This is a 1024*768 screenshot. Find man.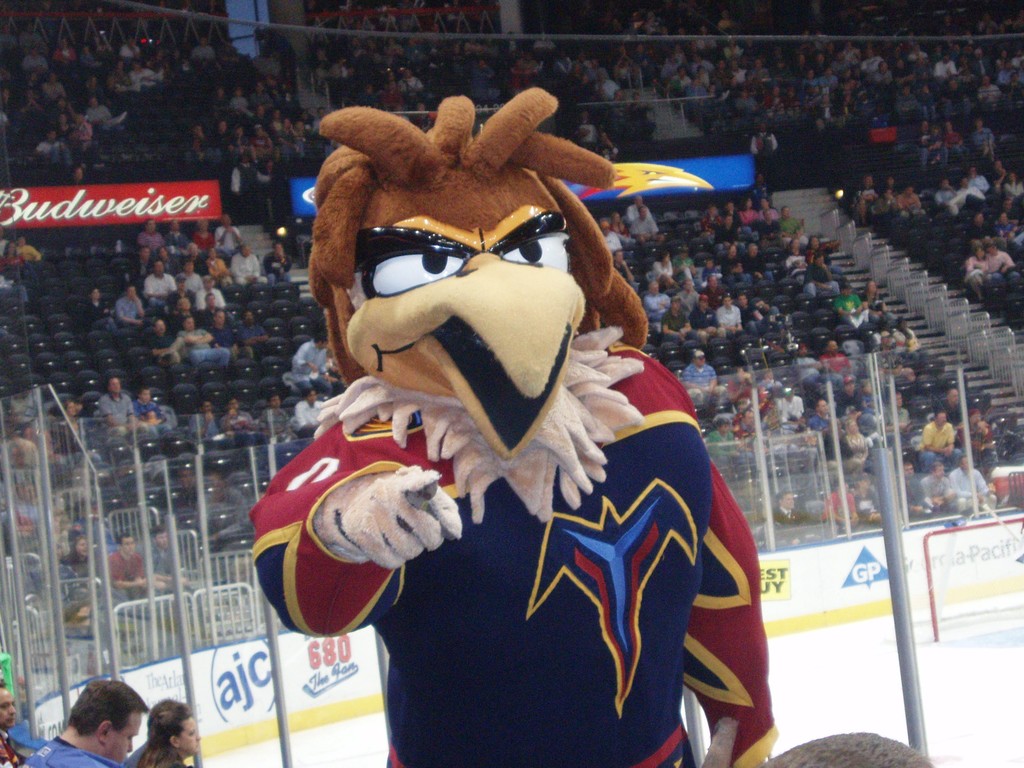
Bounding box: region(836, 377, 860, 413).
